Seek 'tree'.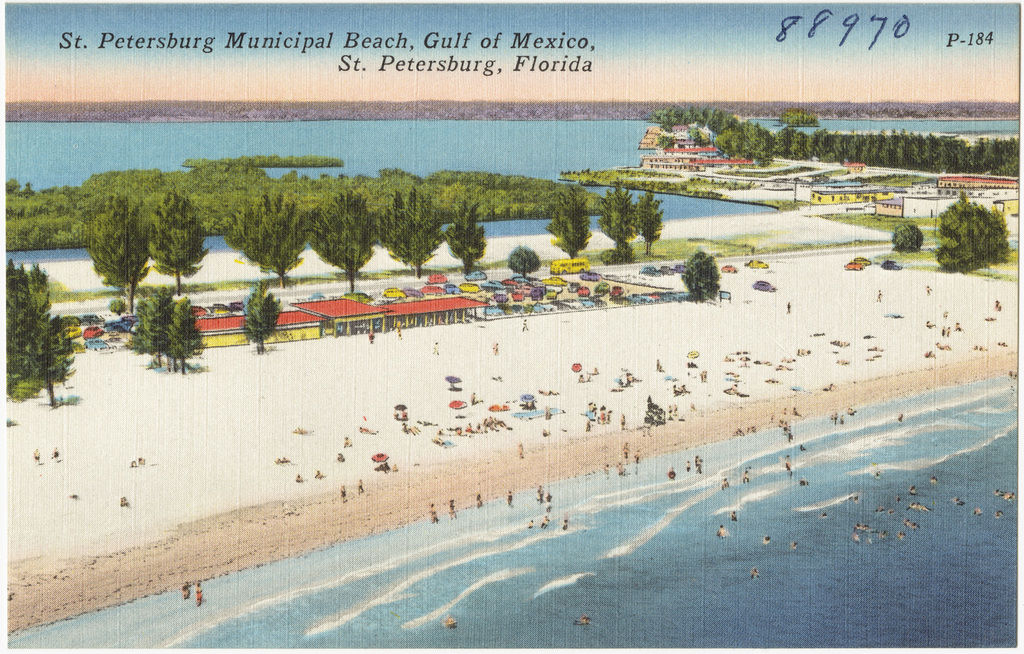
left=0, top=261, right=83, bottom=410.
